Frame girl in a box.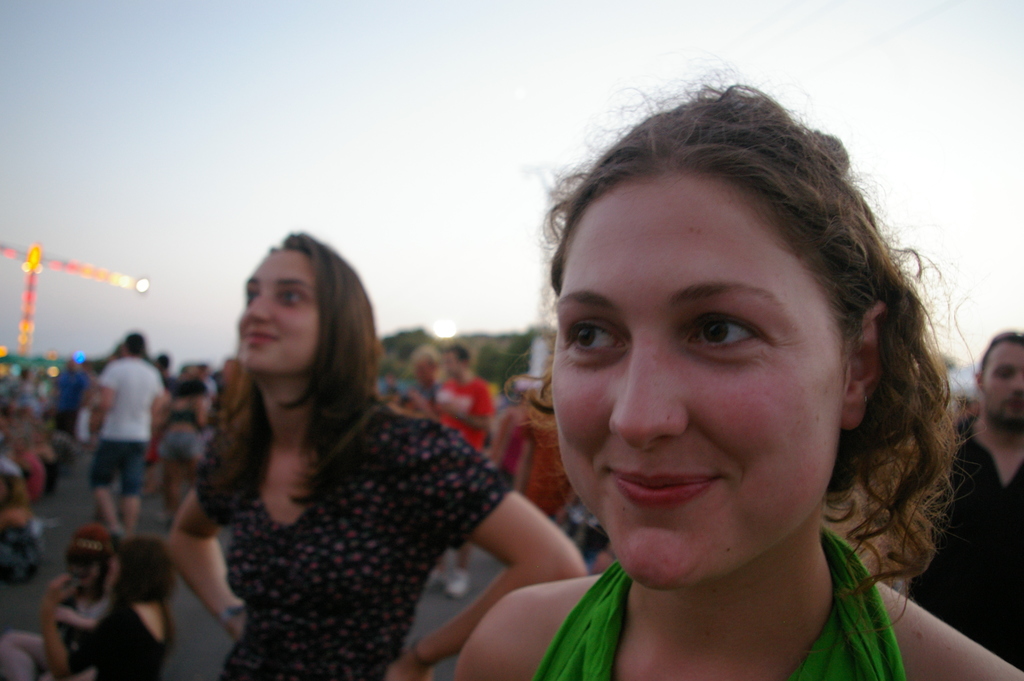
box(161, 229, 590, 680).
